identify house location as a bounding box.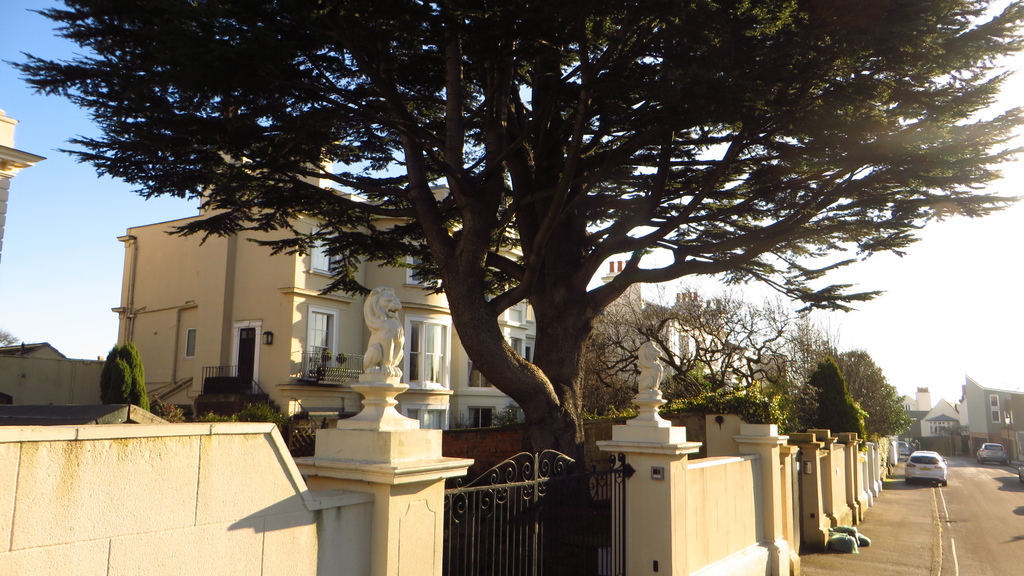
crop(920, 397, 981, 463).
